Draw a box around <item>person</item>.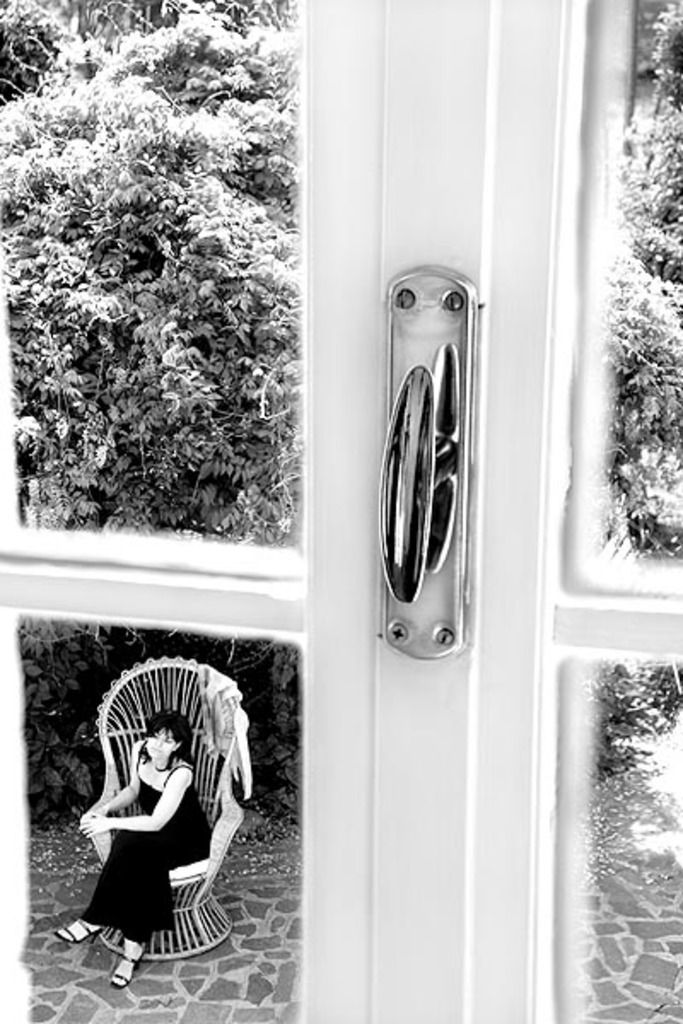
box(68, 647, 249, 971).
